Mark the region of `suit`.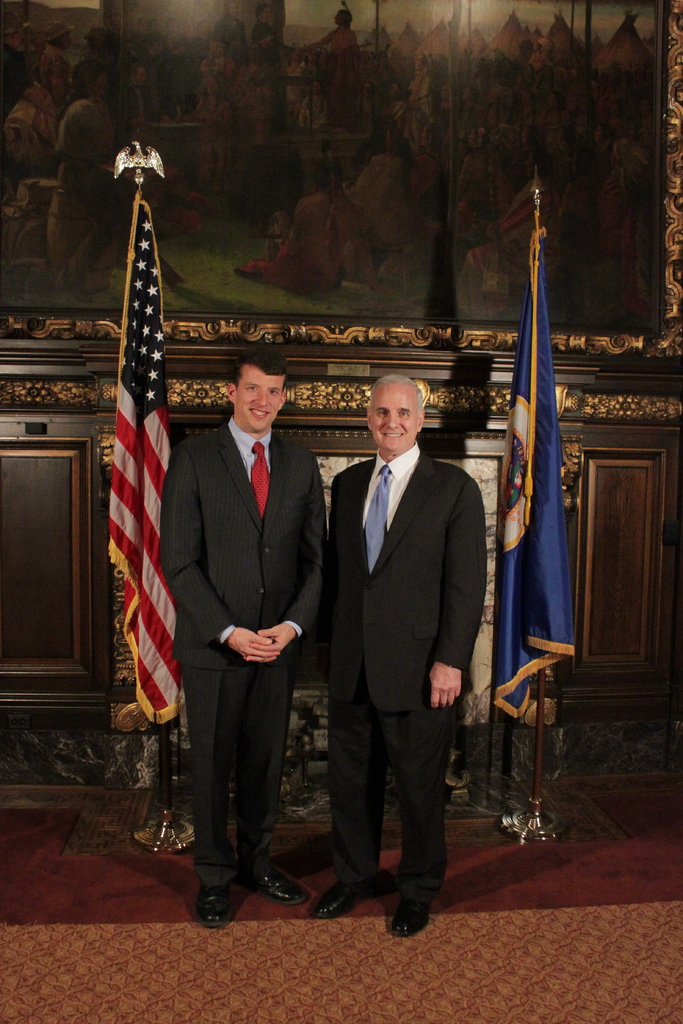
Region: [156,419,333,893].
